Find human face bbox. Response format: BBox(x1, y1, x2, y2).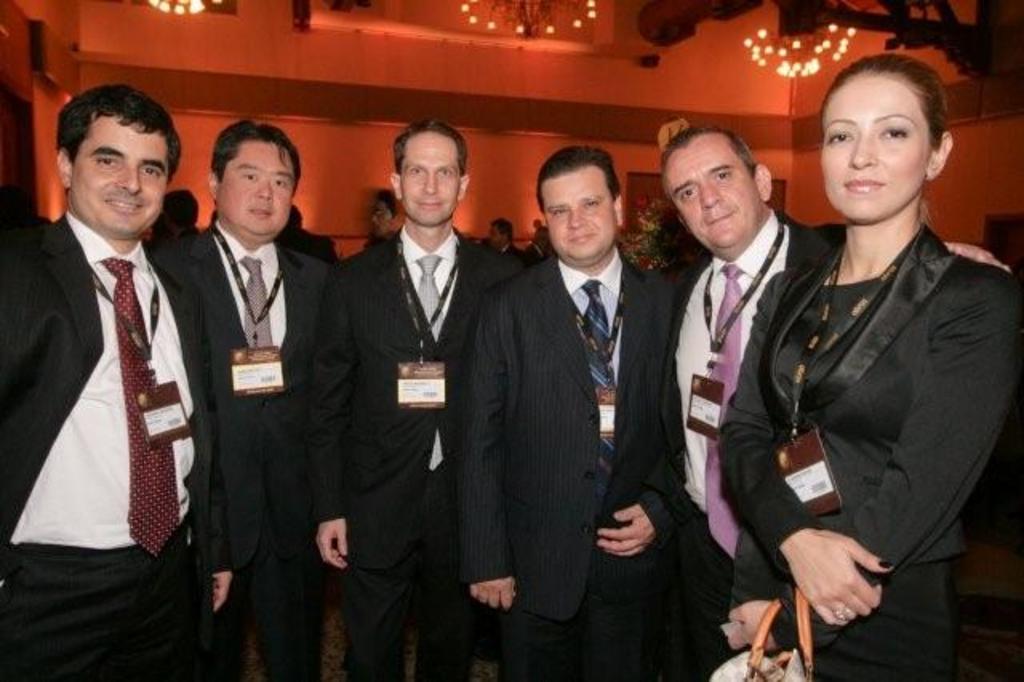
BBox(402, 130, 462, 226).
